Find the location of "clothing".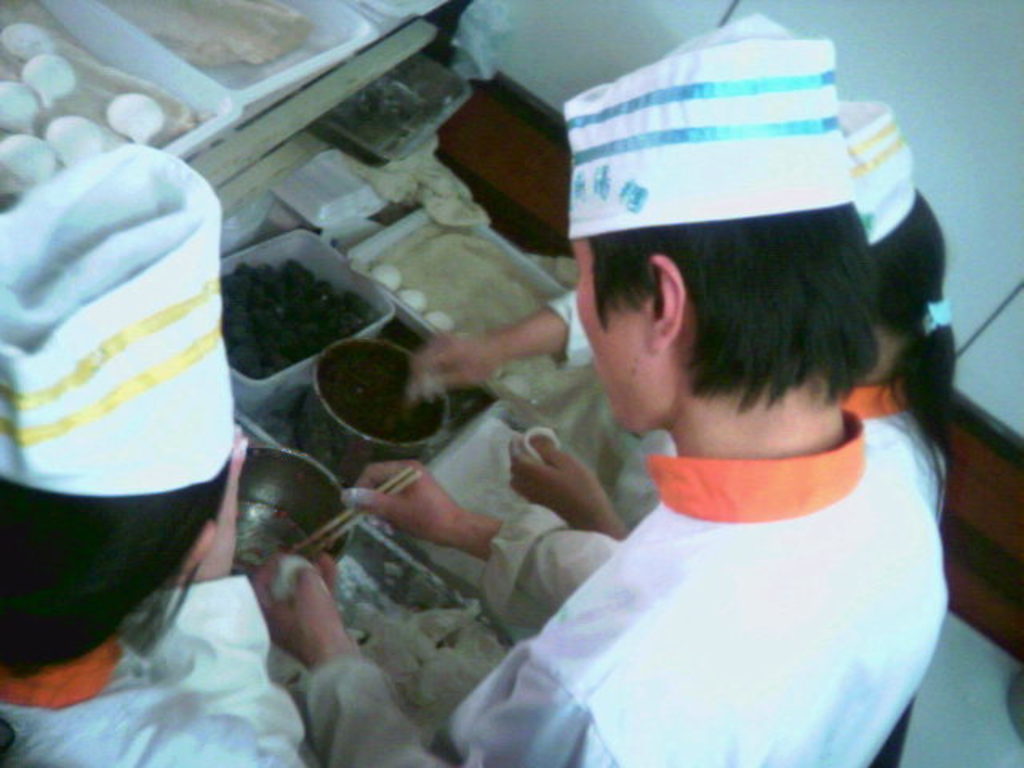
Location: region(835, 378, 952, 538).
